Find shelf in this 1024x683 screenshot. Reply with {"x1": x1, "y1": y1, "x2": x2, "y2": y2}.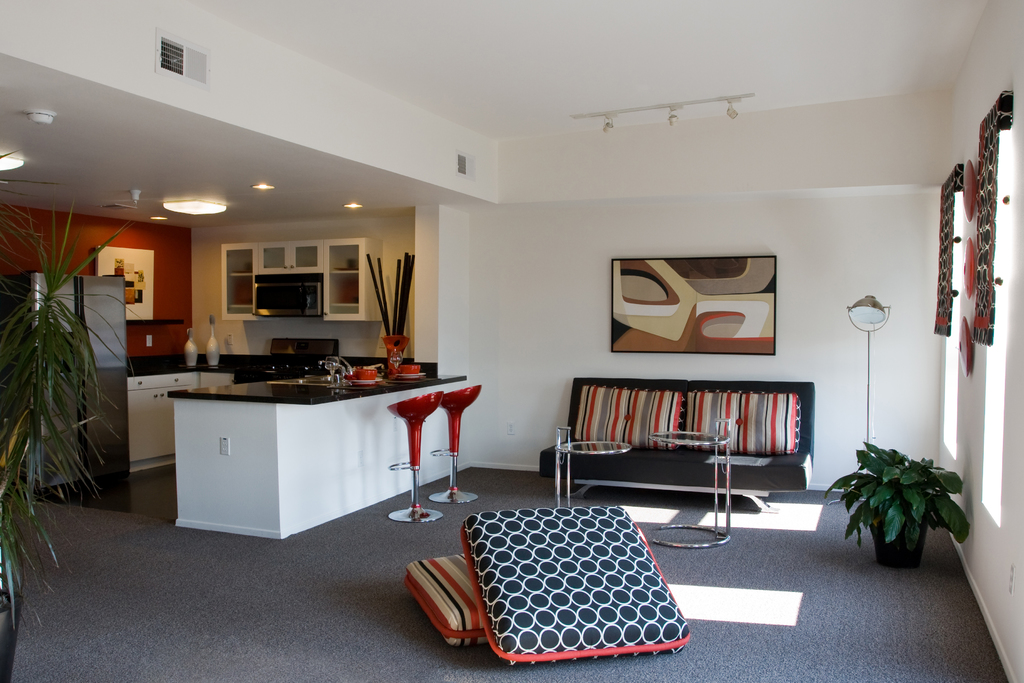
{"x1": 566, "y1": 385, "x2": 812, "y2": 524}.
